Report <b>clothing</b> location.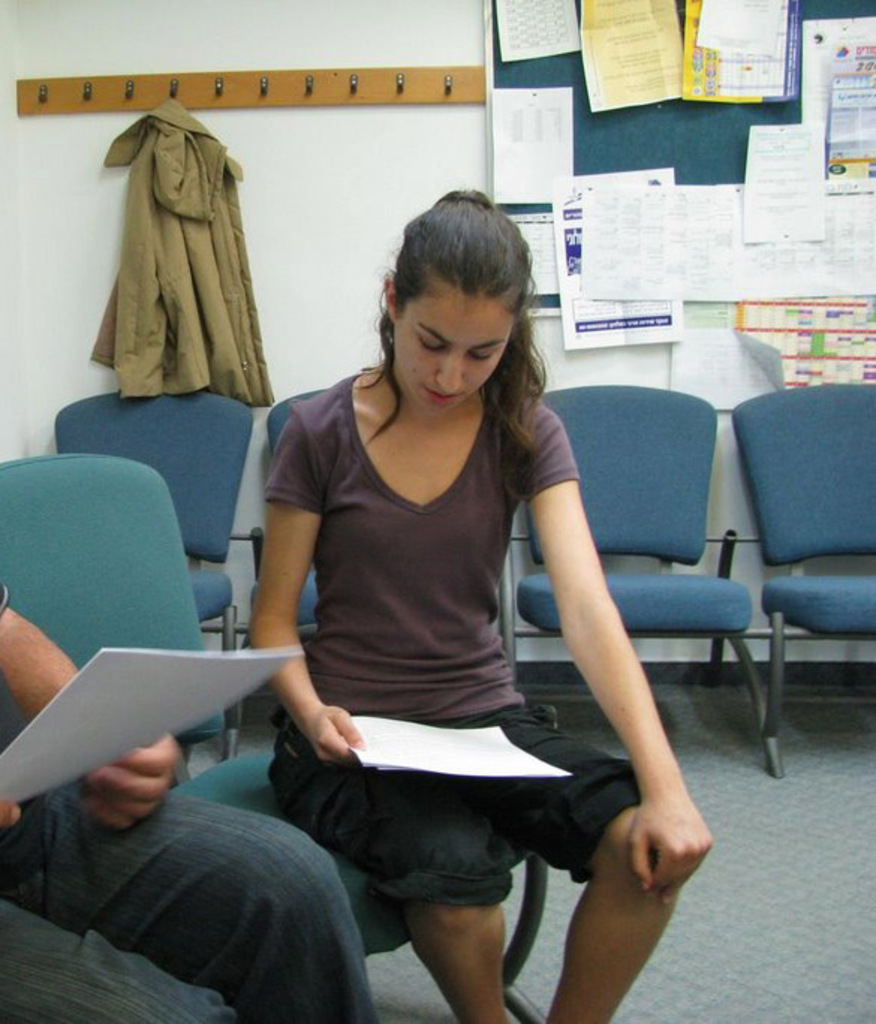
Report: BBox(0, 564, 374, 1023).
